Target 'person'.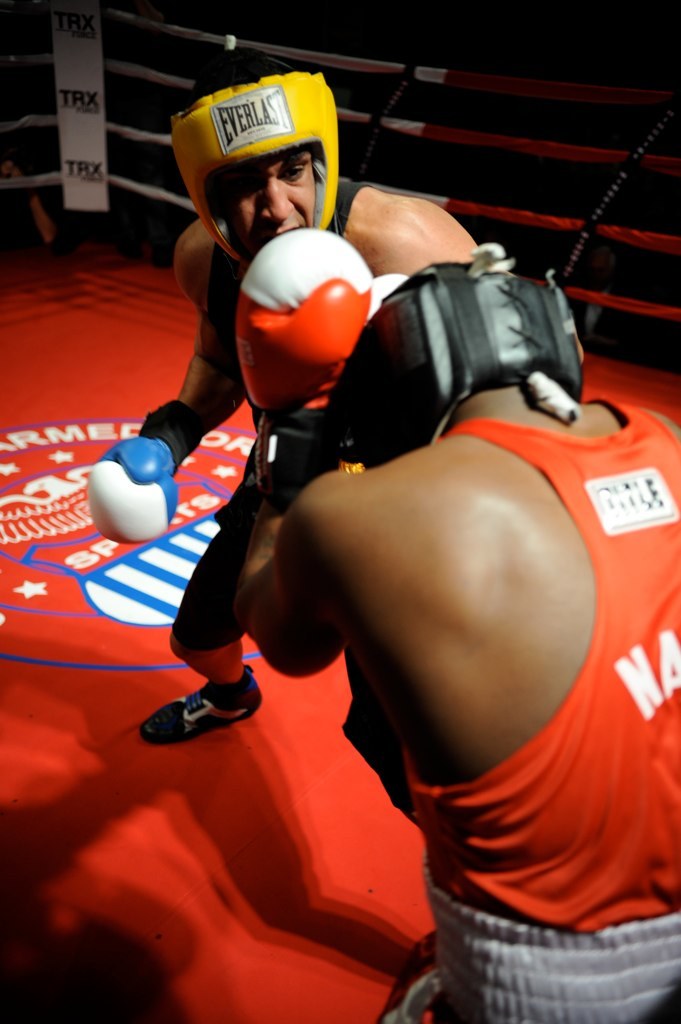
Target region: x1=83 y1=60 x2=475 y2=739.
